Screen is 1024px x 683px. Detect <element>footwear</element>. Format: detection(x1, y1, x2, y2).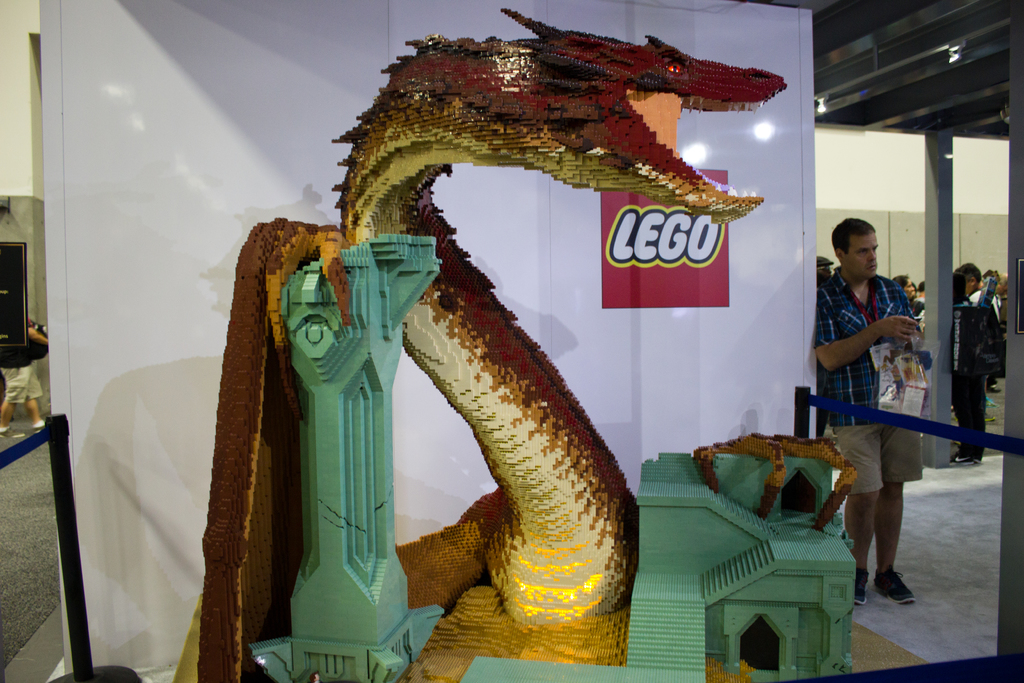
detection(851, 566, 871, 609).
